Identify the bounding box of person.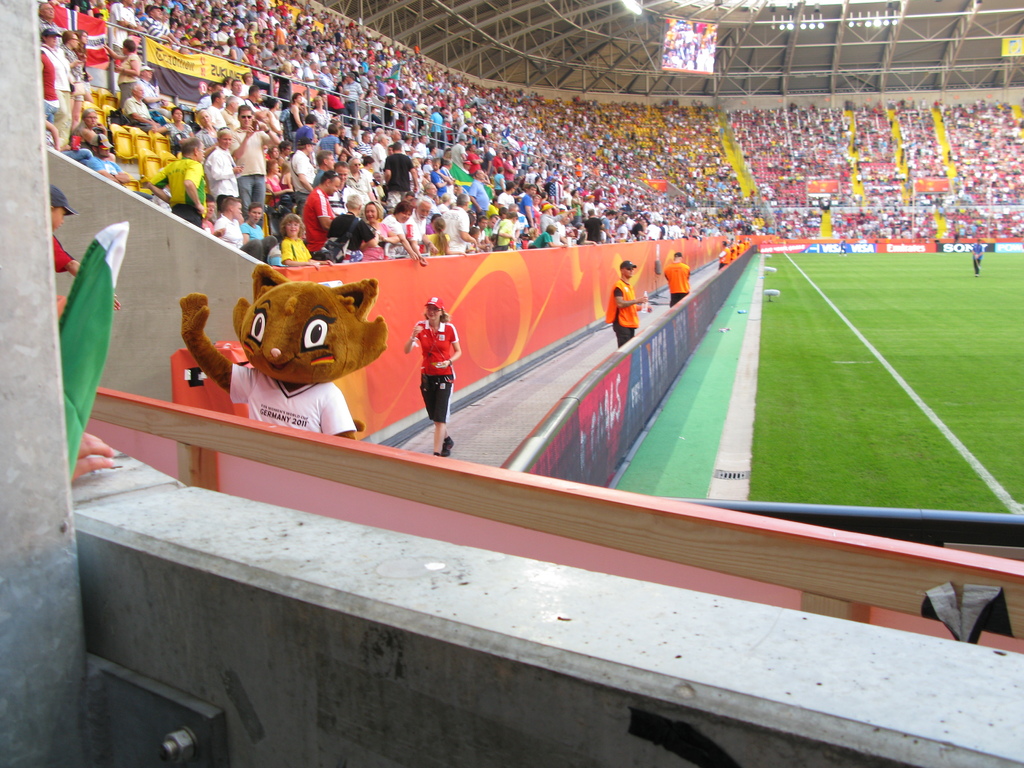
bbox(49, 184, 125, 308).
